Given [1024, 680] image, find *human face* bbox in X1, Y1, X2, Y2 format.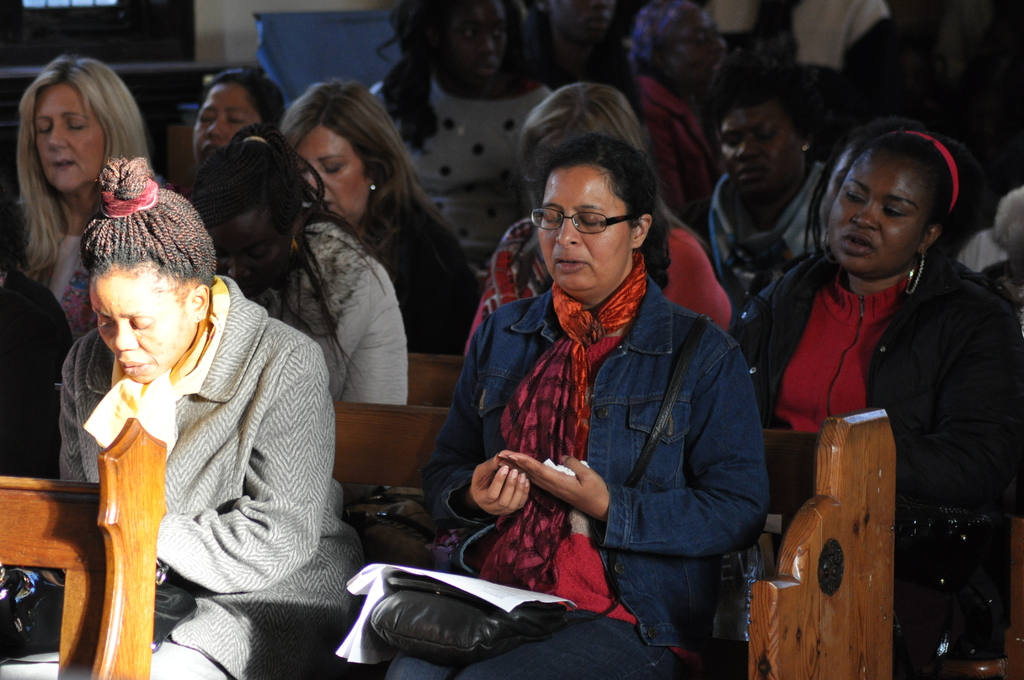
537, 166, 627, 290.
